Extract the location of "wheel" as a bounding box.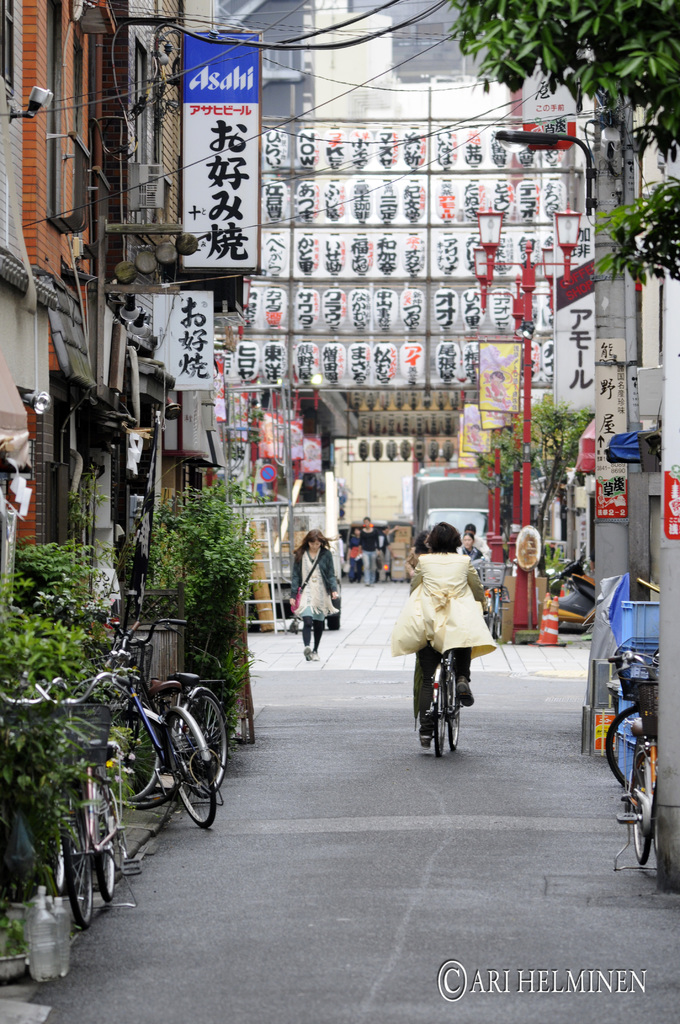
bbox=[327, 586, 339, 628].
